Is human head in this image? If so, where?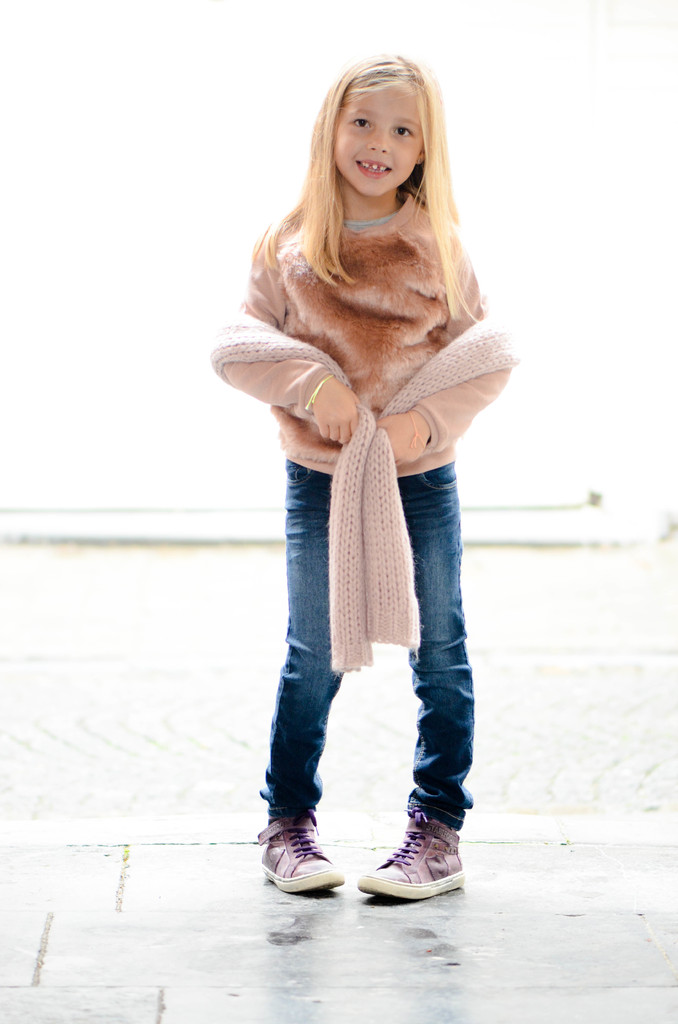
Yes, at bbox(311, 51, 453, 199).
